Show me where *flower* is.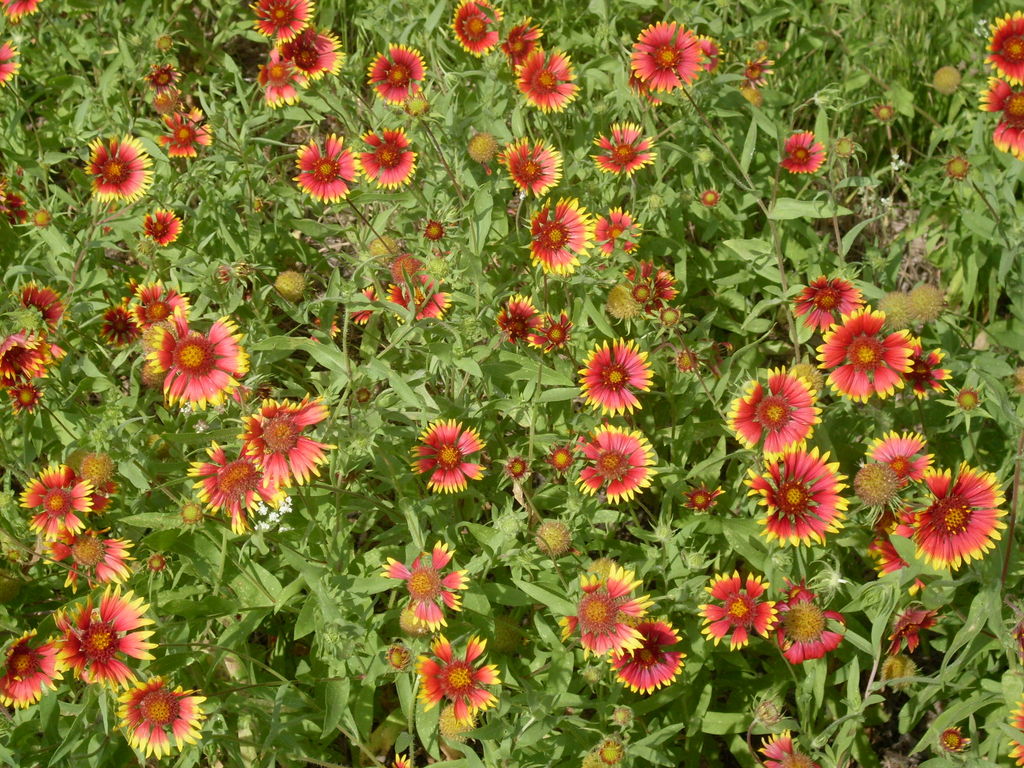
*flower* is at (x1=140, y1=208, x2=182, y2=246).
